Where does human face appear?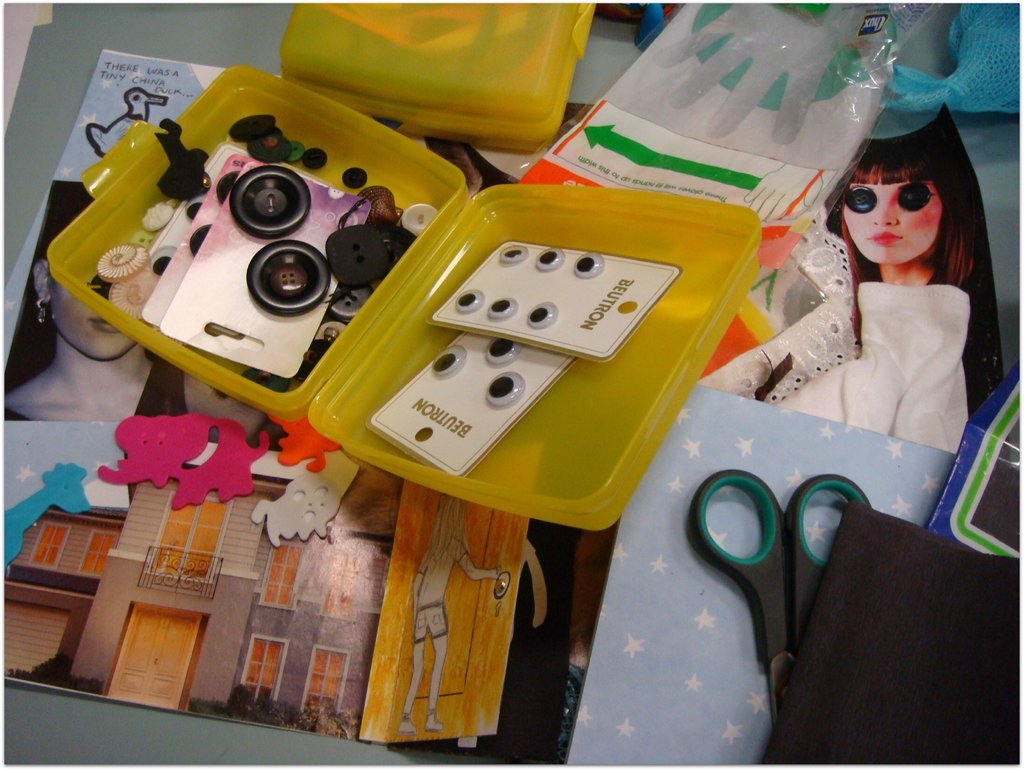
Appears at 839 172 941 264.
